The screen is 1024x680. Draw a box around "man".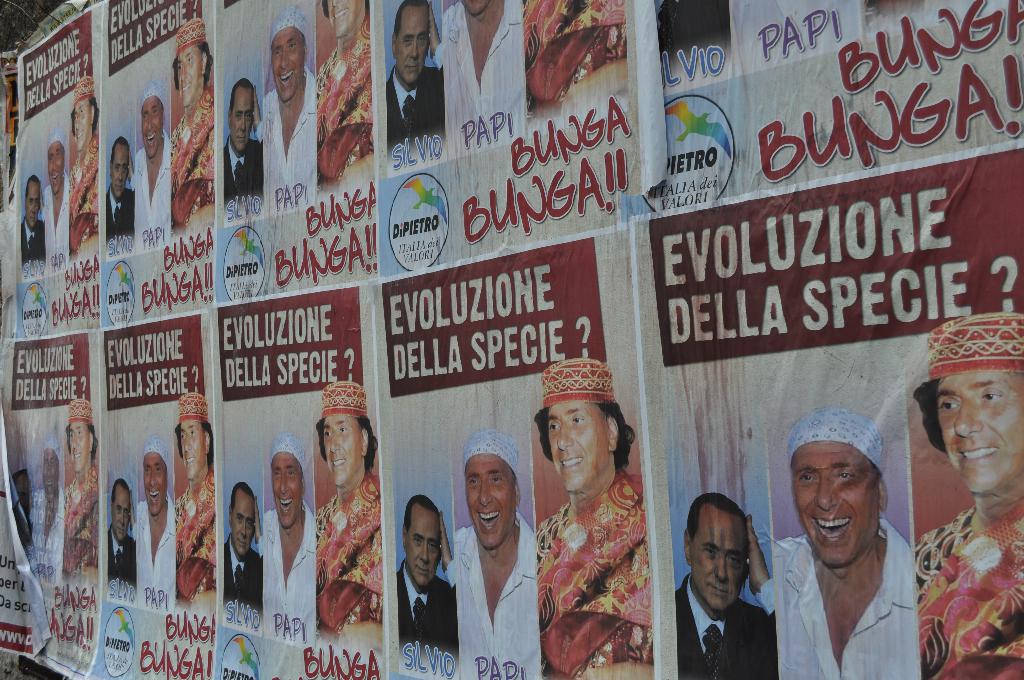
(512, 0, 622, 117).
